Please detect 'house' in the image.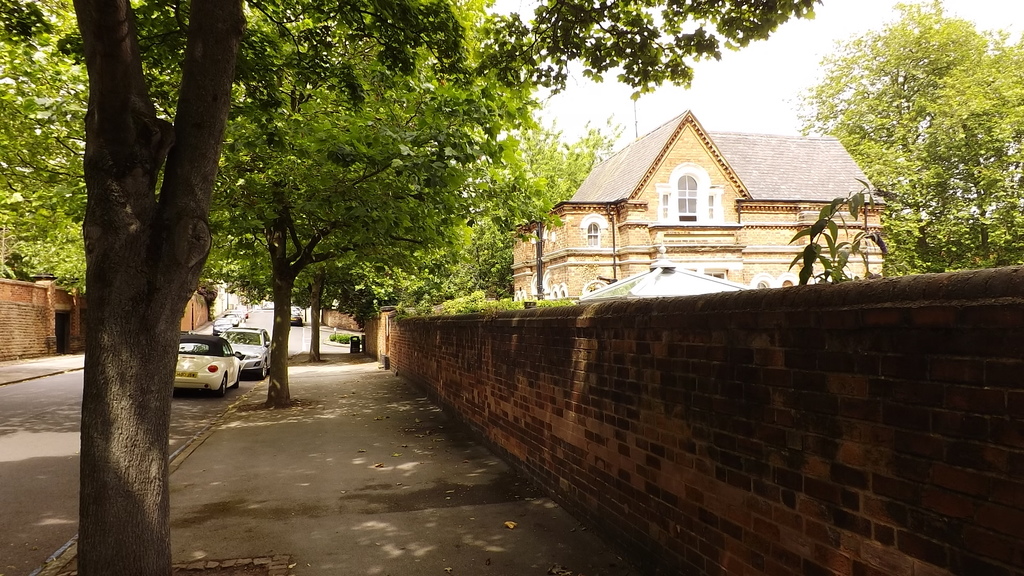
[515,112,883,308].
